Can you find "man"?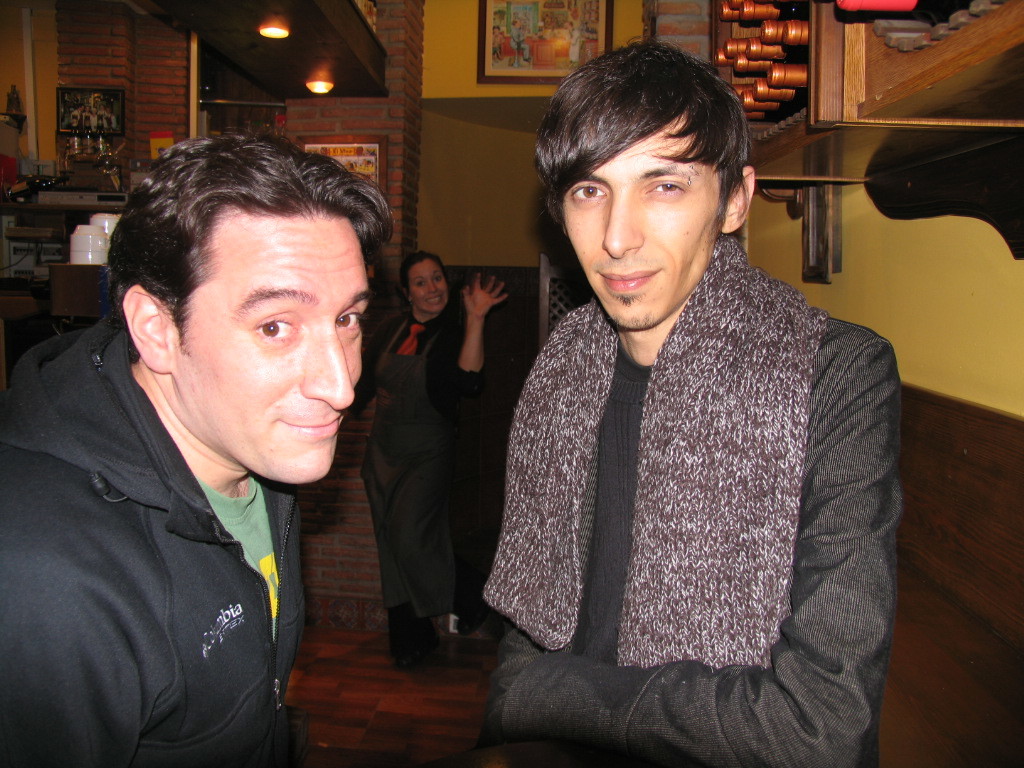
Yes, bounding box: 411 52 912 747.
